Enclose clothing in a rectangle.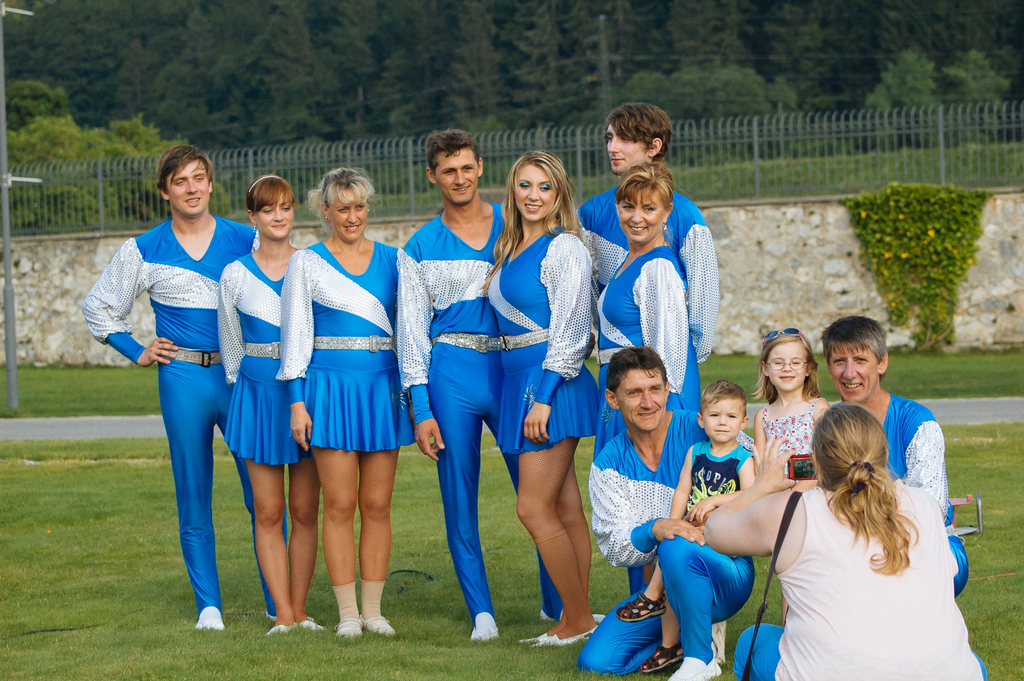
pyautogui.locateOnScreen(76, 220, 260, 613).
